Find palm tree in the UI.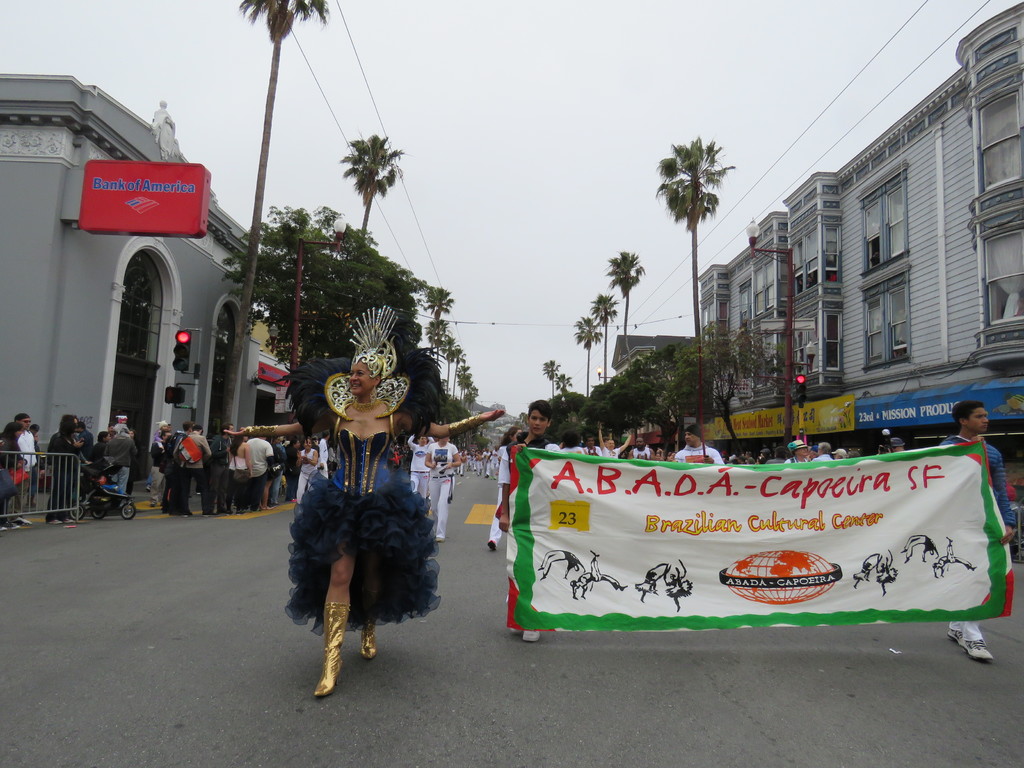
UI element at [left=610, top=250, right=652, bottom=387].
